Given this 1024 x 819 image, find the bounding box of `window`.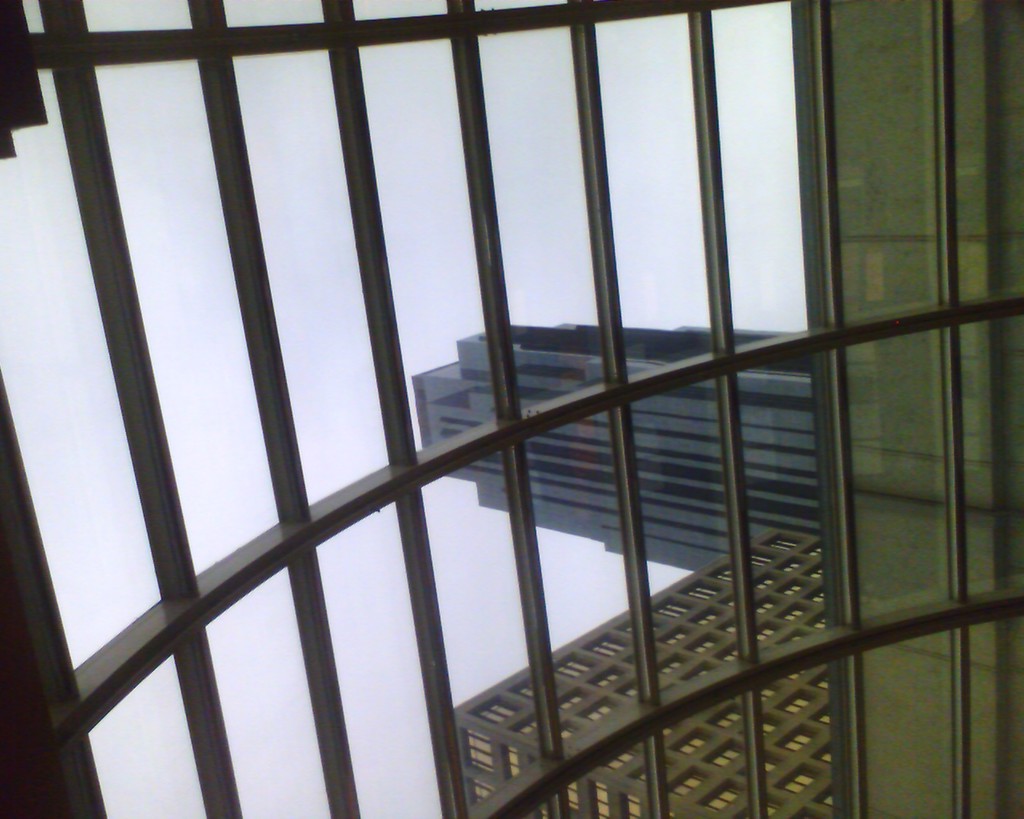
[x1=691, y1=606, x2=727, y2=628].
